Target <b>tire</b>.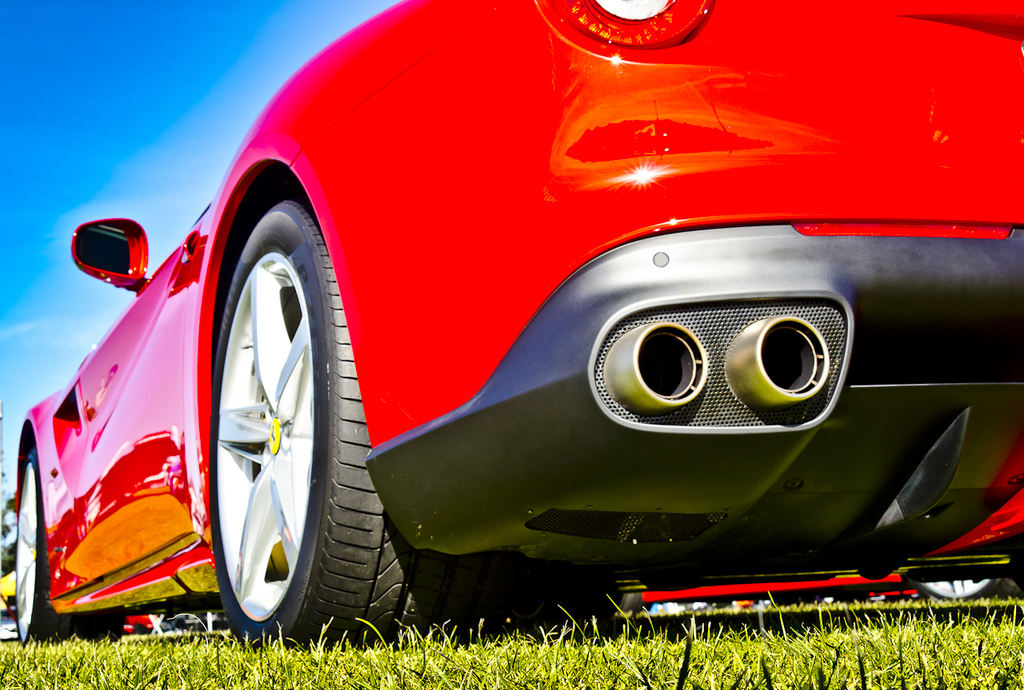
Target region: 917/576/1017/602.
